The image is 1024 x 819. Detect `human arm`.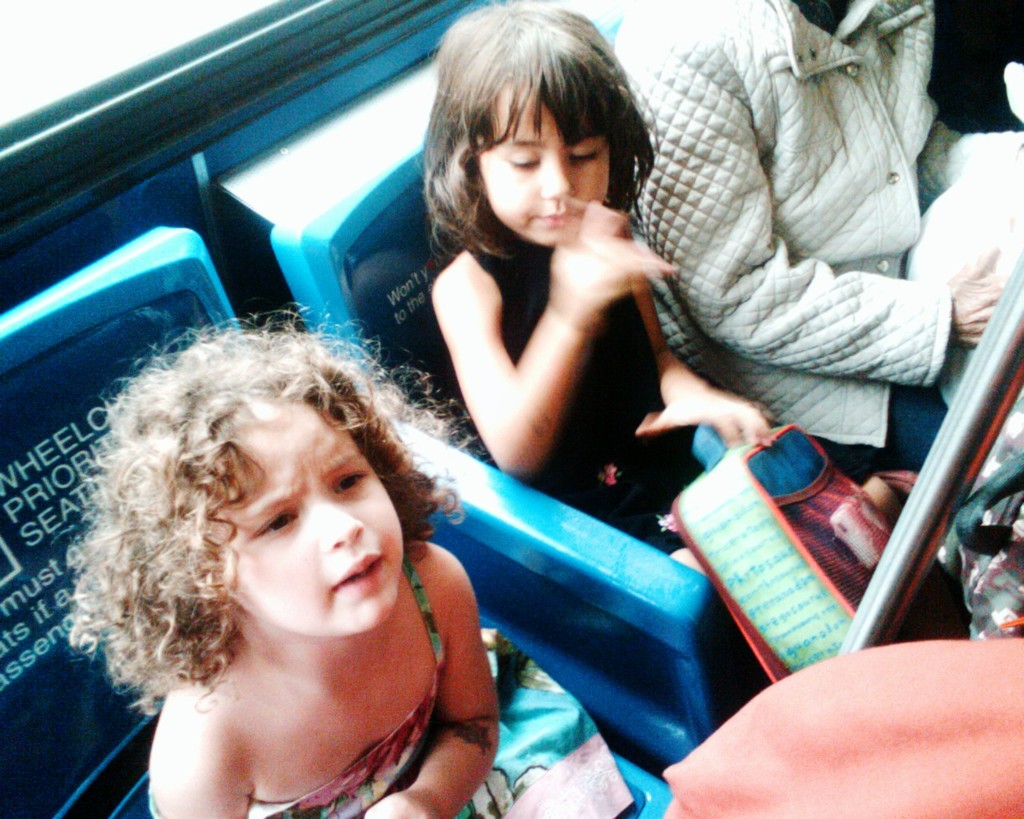
Detection: (418,197,626,483).
